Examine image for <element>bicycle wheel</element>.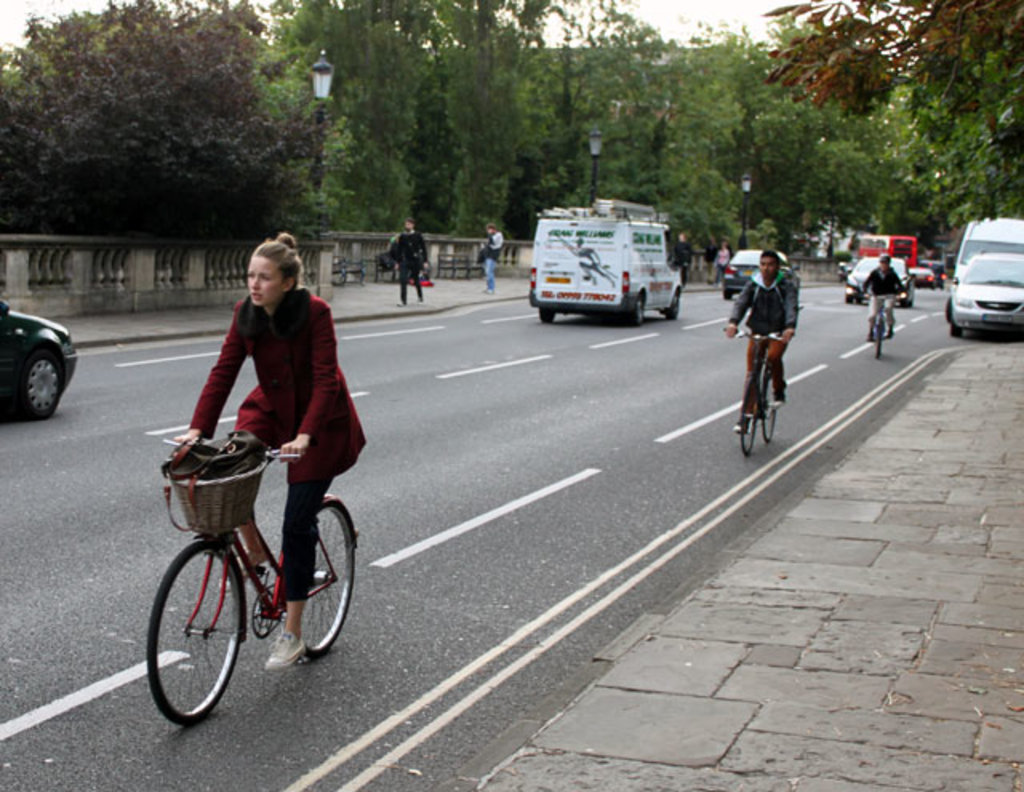
Examination result: {"left": 291, "top": 502, "right": 358, "bottom": 656}.
